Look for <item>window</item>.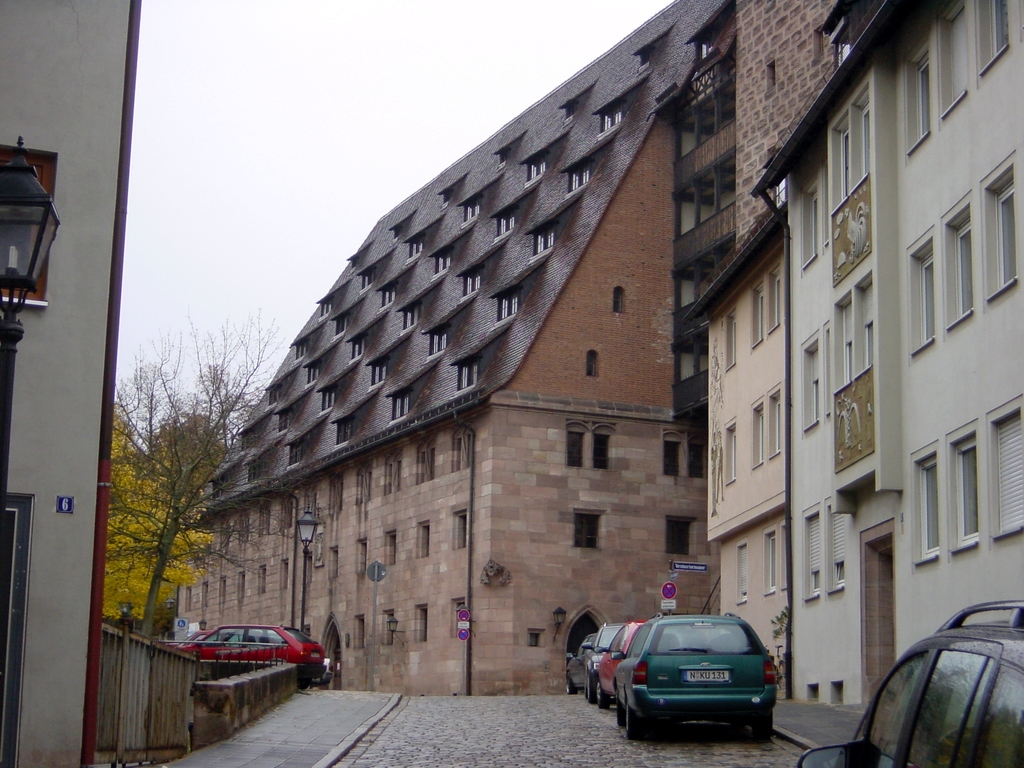
Found: 495:147:509:172.
